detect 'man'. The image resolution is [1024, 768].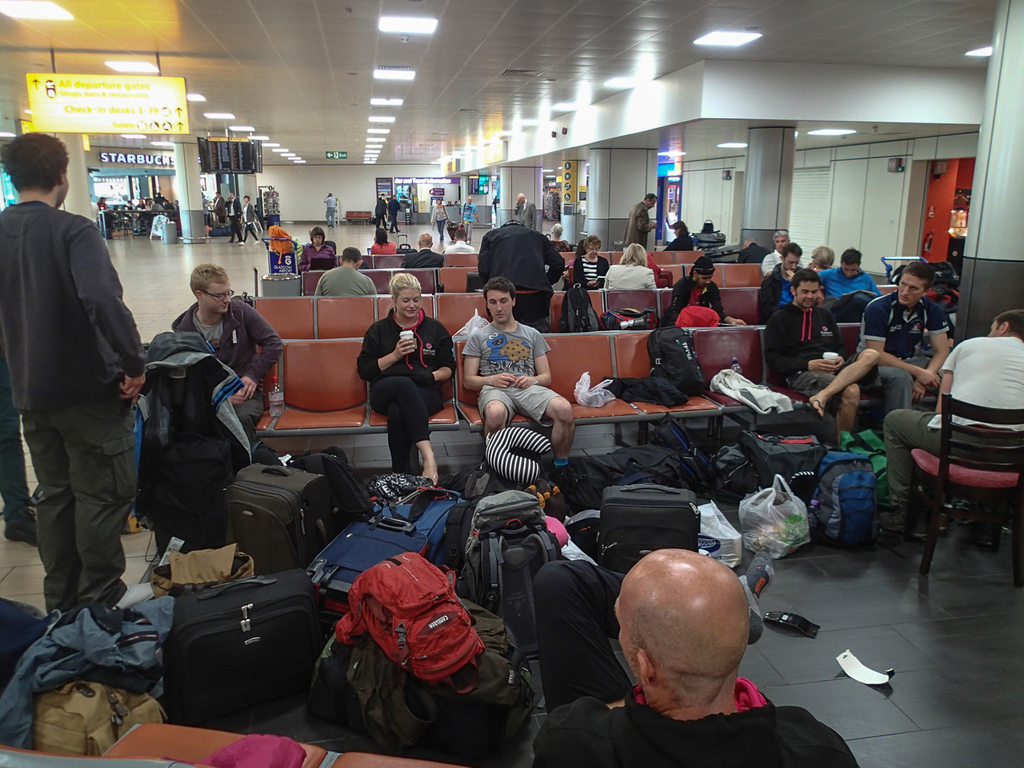
<box>317,246,374,297</box>.
